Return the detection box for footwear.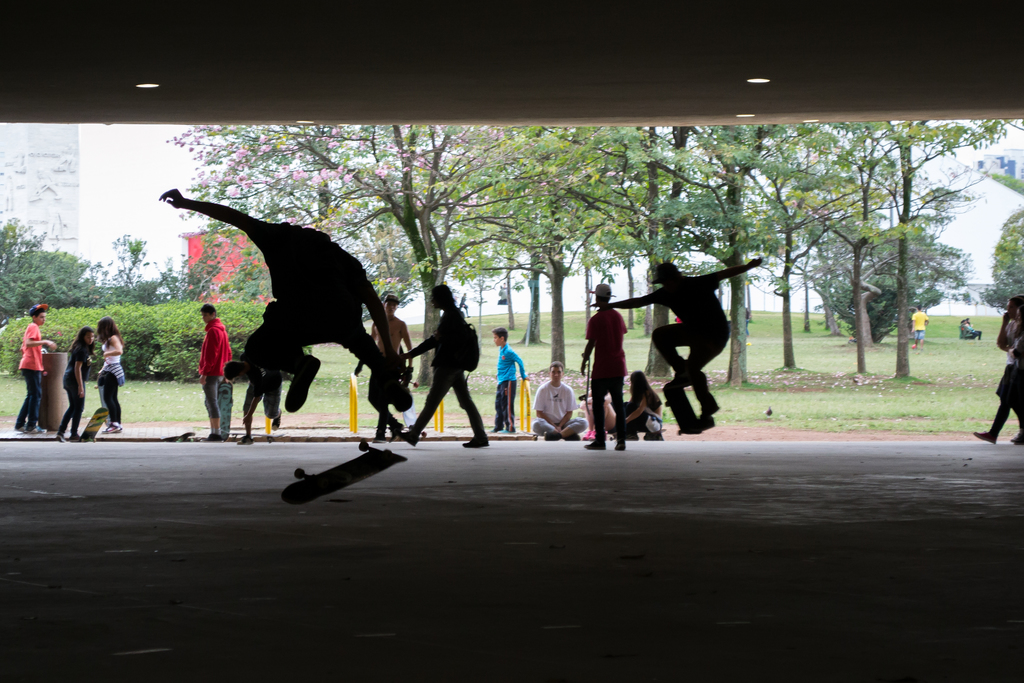
463, 438, 486, 448.
